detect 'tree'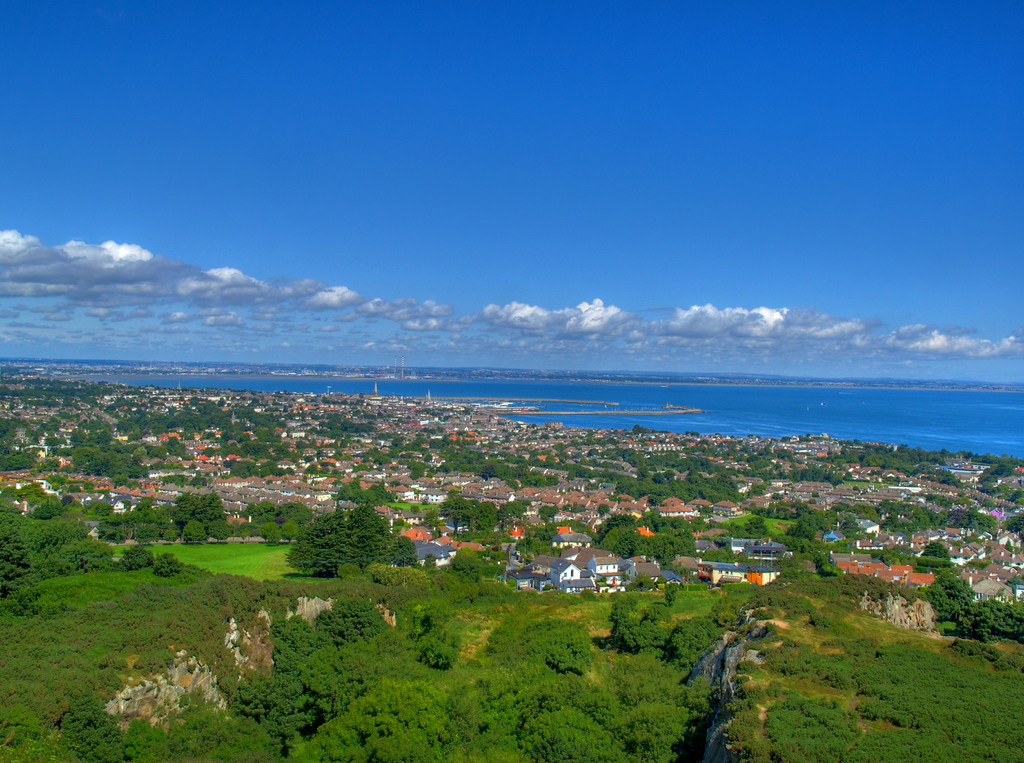
rect(93, 420, 109, 430)
